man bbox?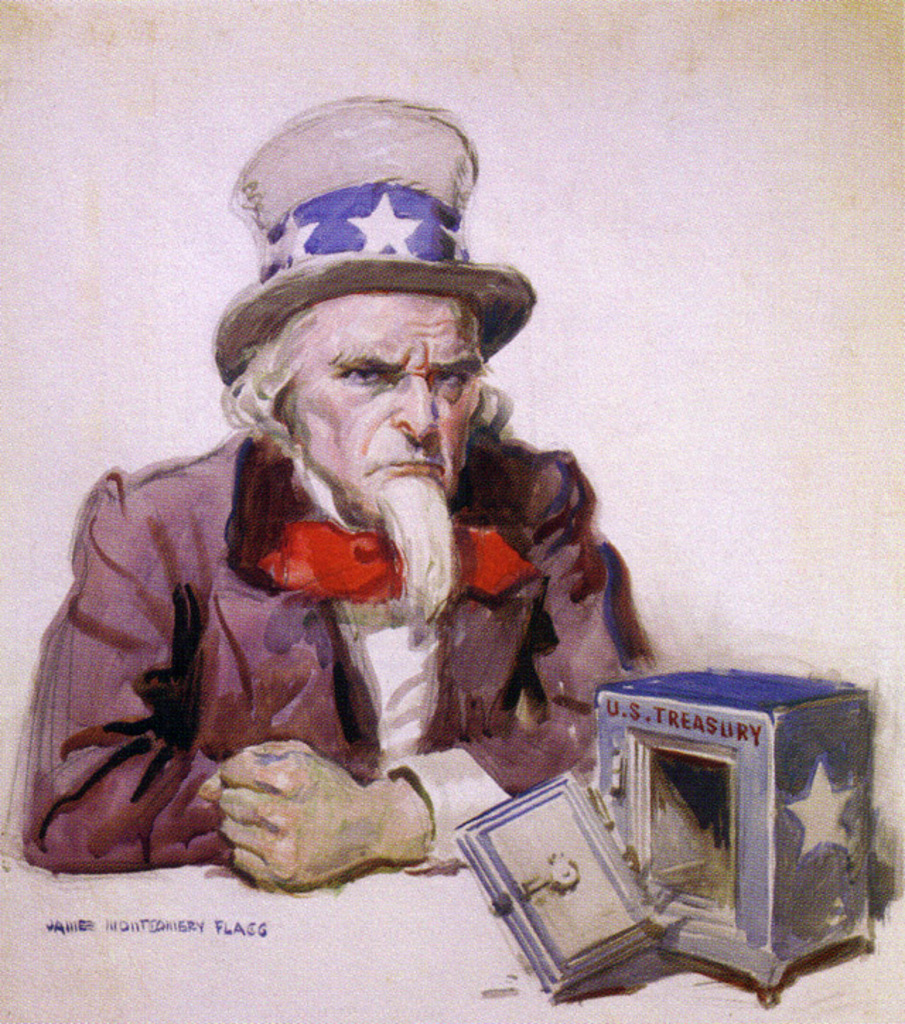
bbox=(40, 153, 659, 905)
